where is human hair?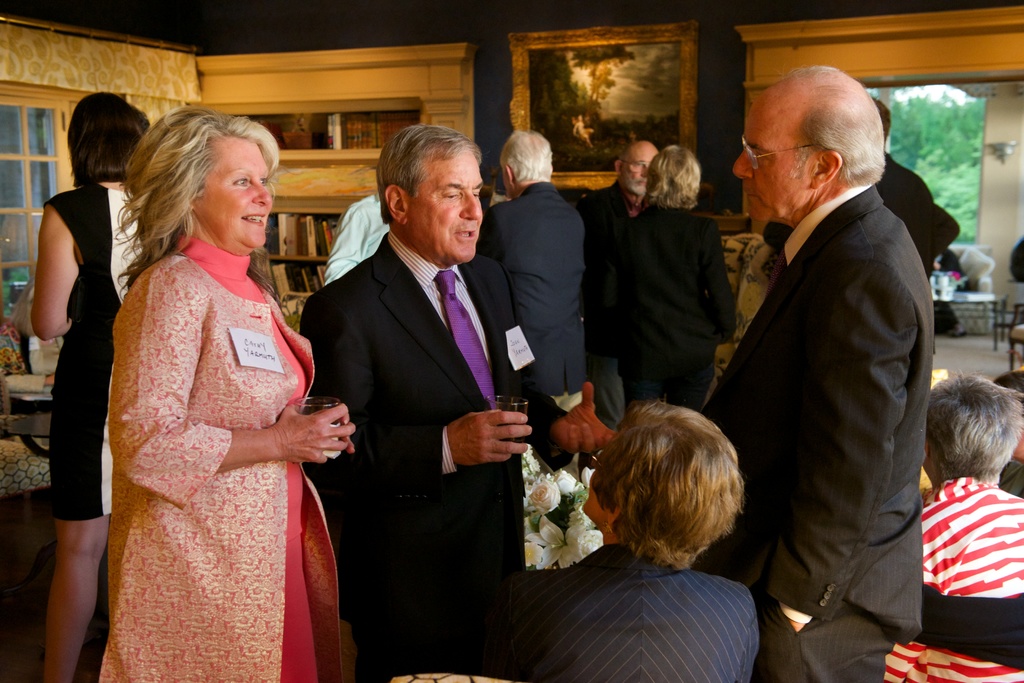
114/105/278/294.
